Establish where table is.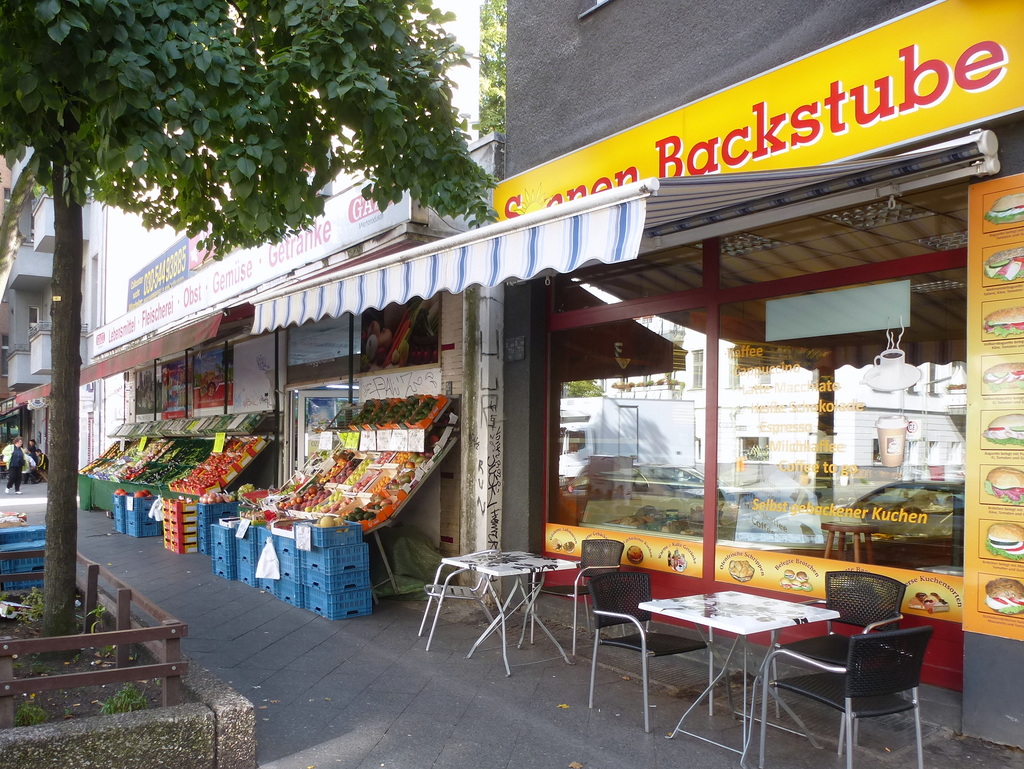
Established at bbox(424, 544, 578, 678).
